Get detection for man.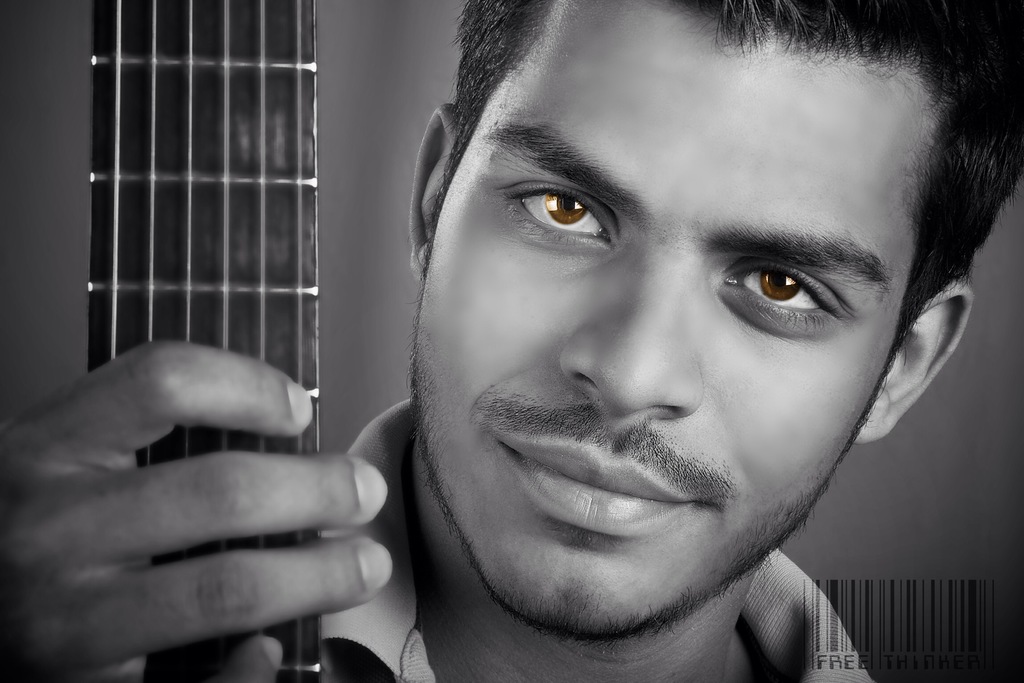
Detection: bbox(0, 0, 1023, 682).
